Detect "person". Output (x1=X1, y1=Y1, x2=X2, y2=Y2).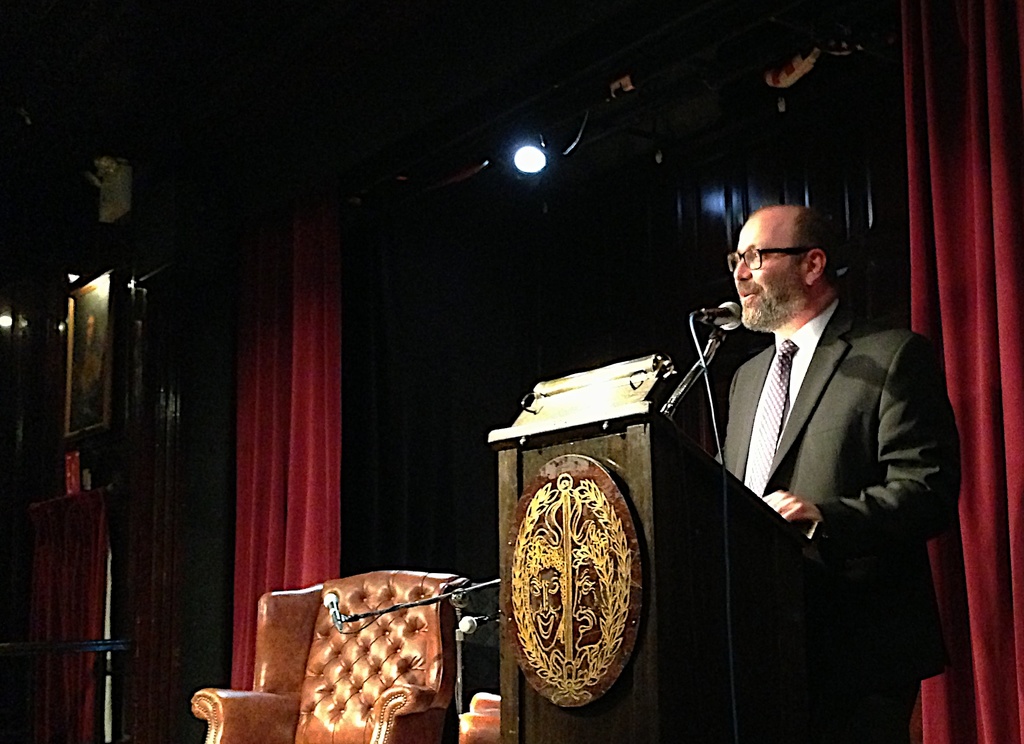
(x1=716, y1=205, x2=960, y2=743).
